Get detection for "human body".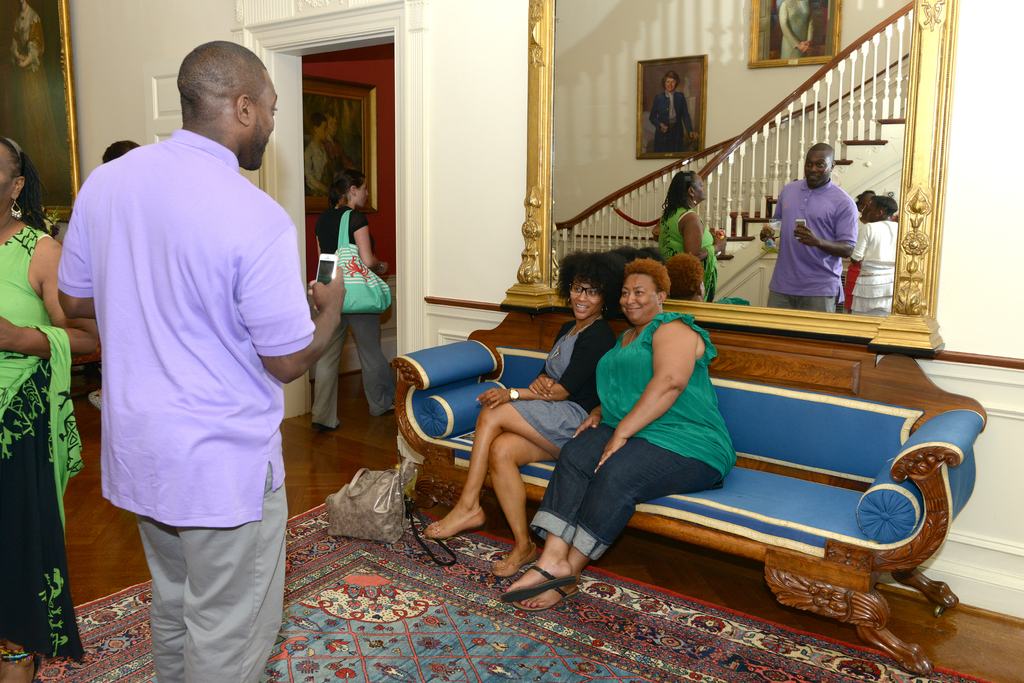
Detection: {"left": 499, "top": 261, "right": 736, "bottom": 616}.
